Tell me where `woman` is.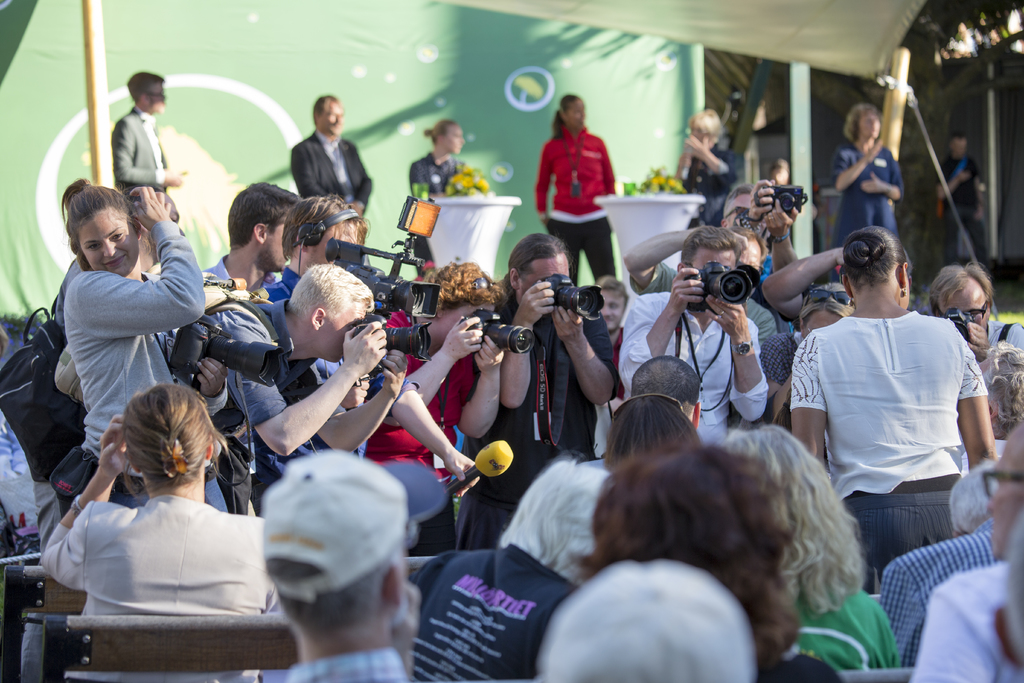
`woman` is at (left=762, top=279, right=860, bottom=432).
